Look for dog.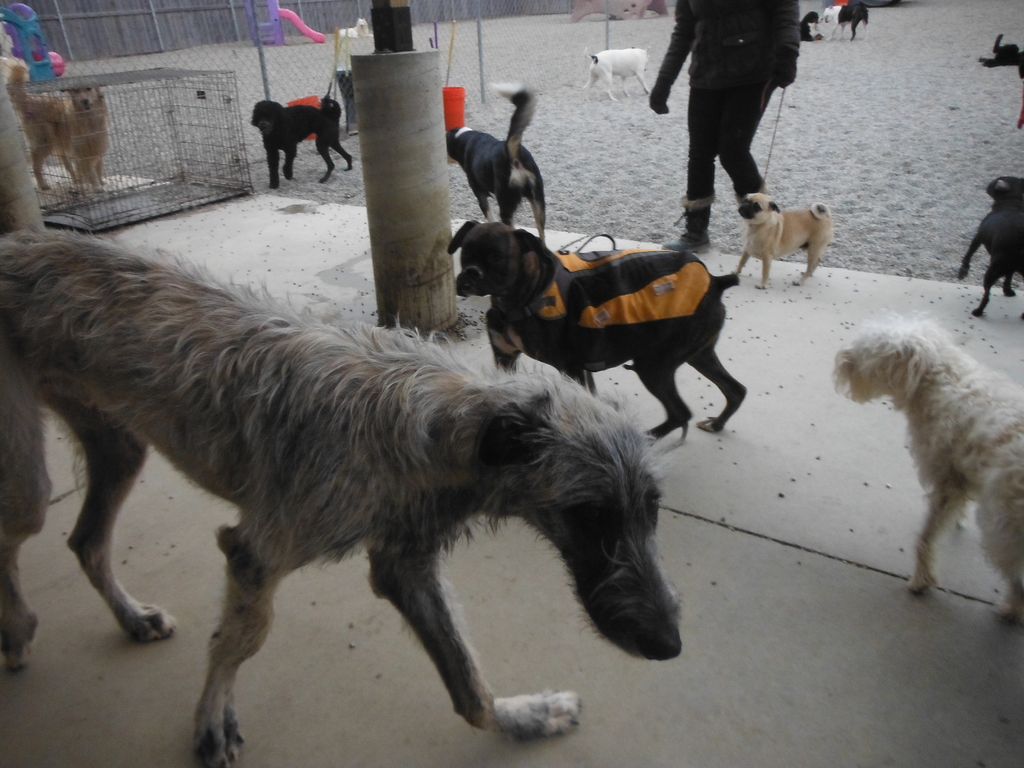
Found: [980, 35, 1023, 77].
